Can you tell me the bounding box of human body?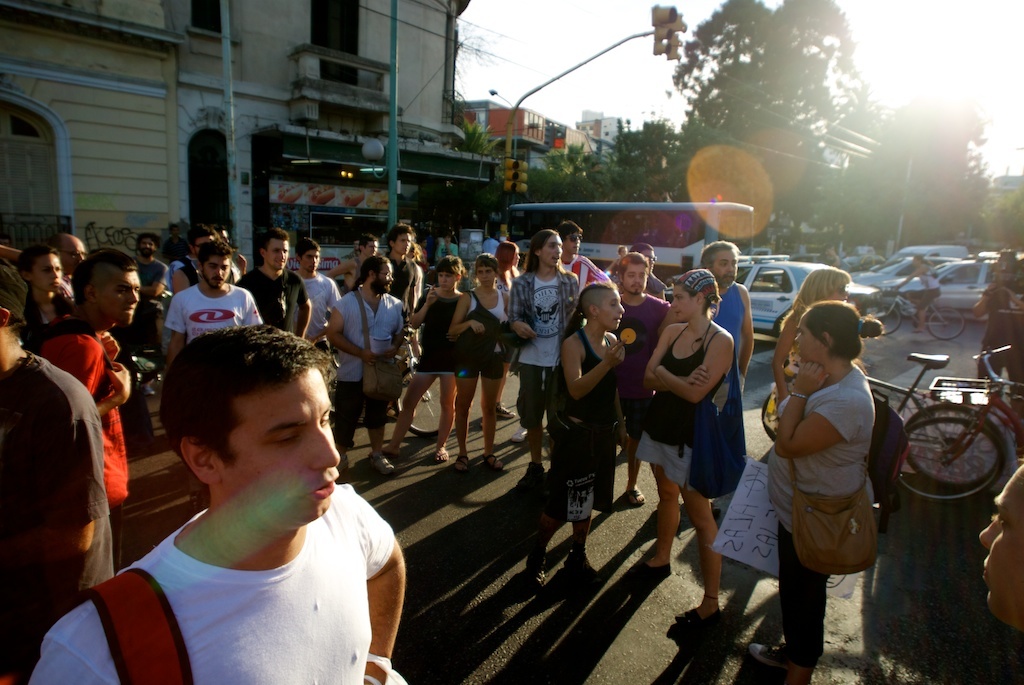
x1=235, y1=265, x2=307, y2=339.
